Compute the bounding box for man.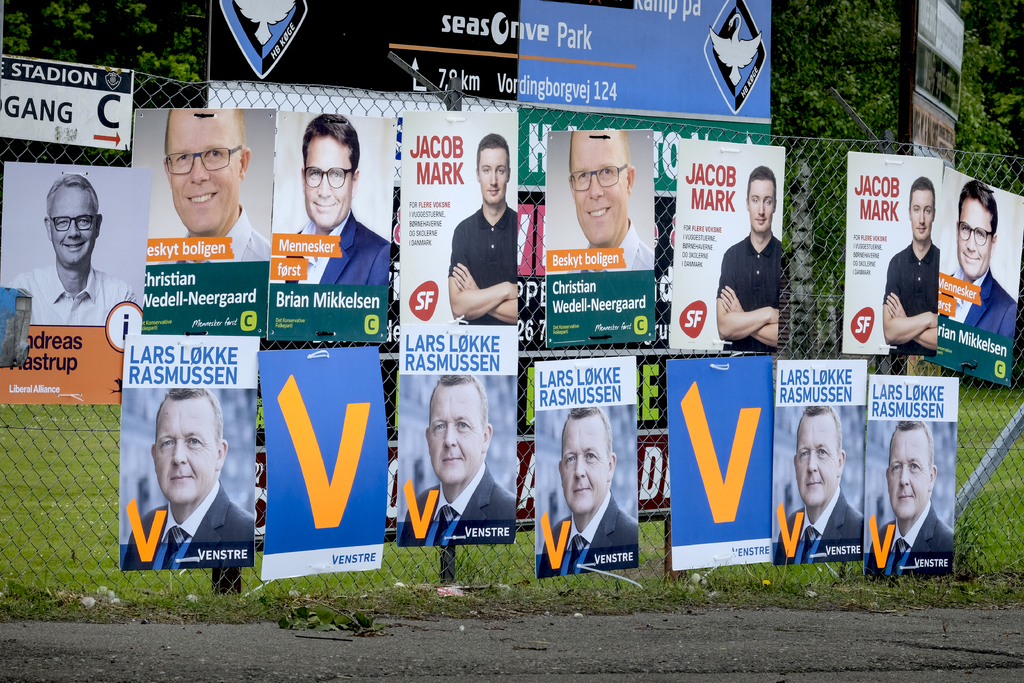
{"x1": 121, "y1": 387, "x2": 250, "y2": 570}.
